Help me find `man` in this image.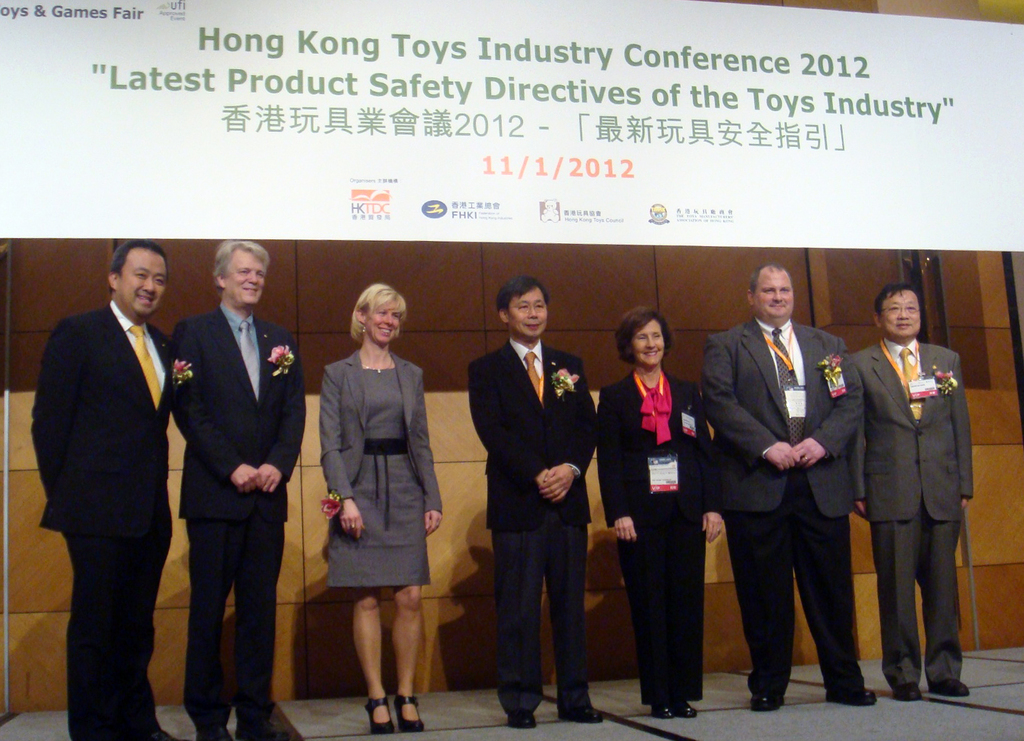
Found it: region(27, 235, 181, 740).
